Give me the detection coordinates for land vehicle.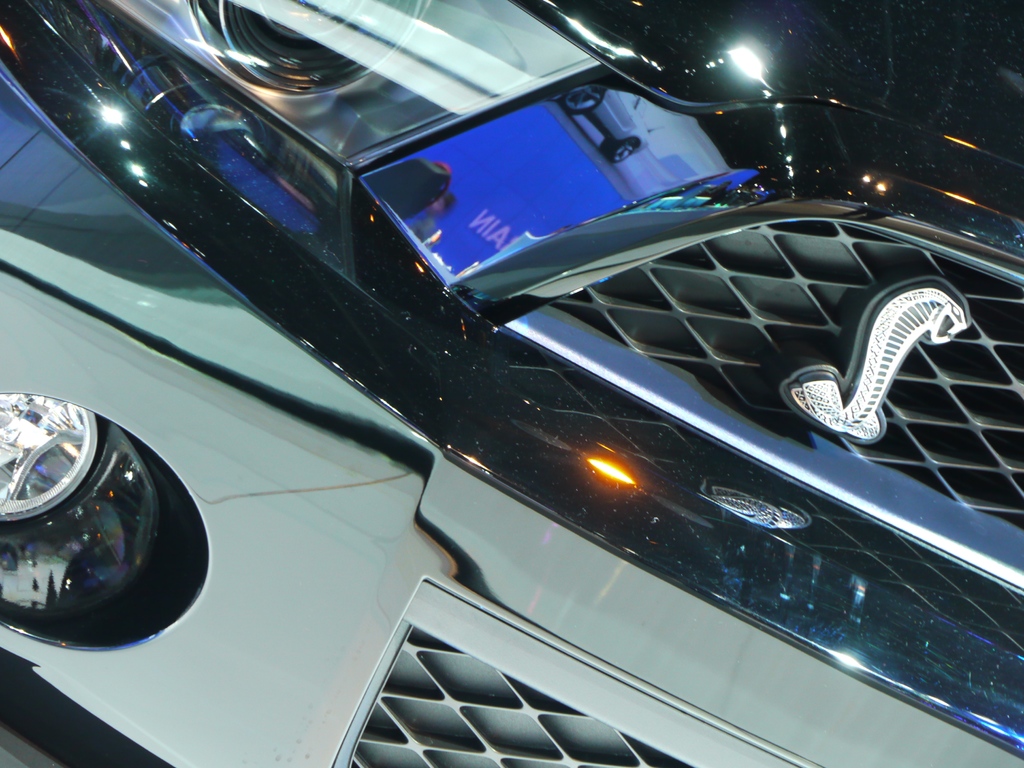
BBox(0, 0, 1023, 767).
